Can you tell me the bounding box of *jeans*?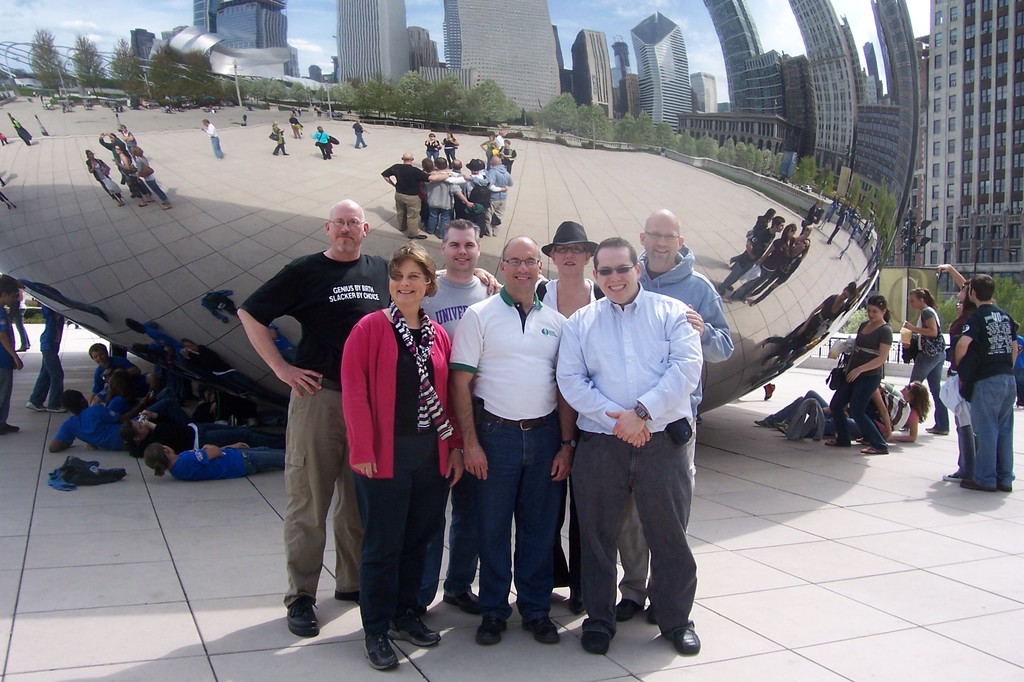
611, 495, 653, 610.
